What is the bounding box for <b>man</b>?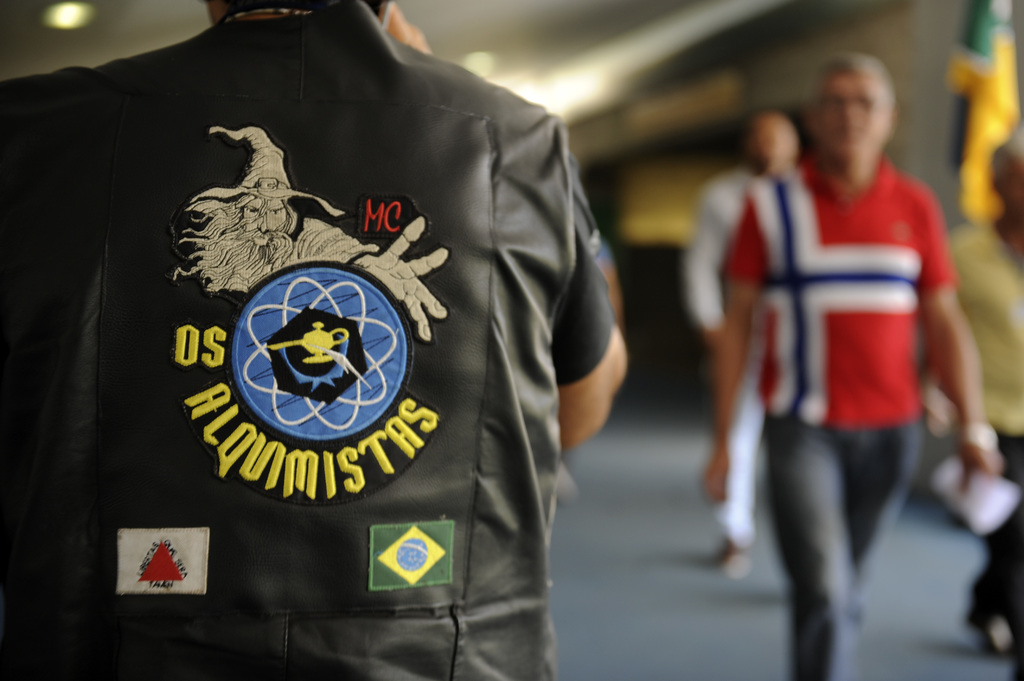
BBox(698, 40, 1004, 680).
